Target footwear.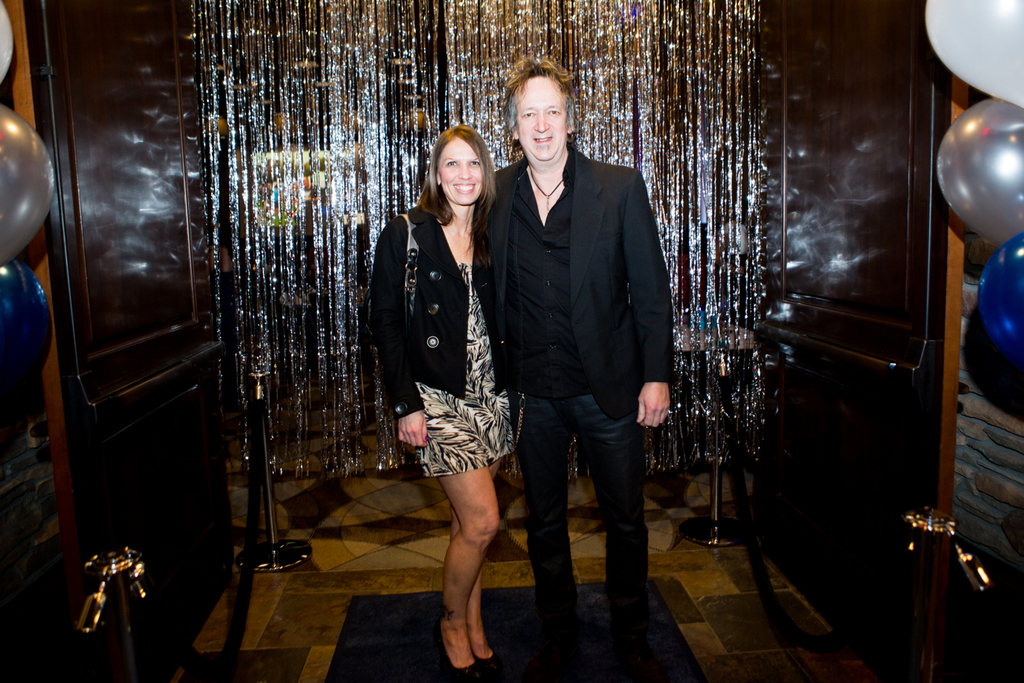
Target region: [527,625,585,648].
